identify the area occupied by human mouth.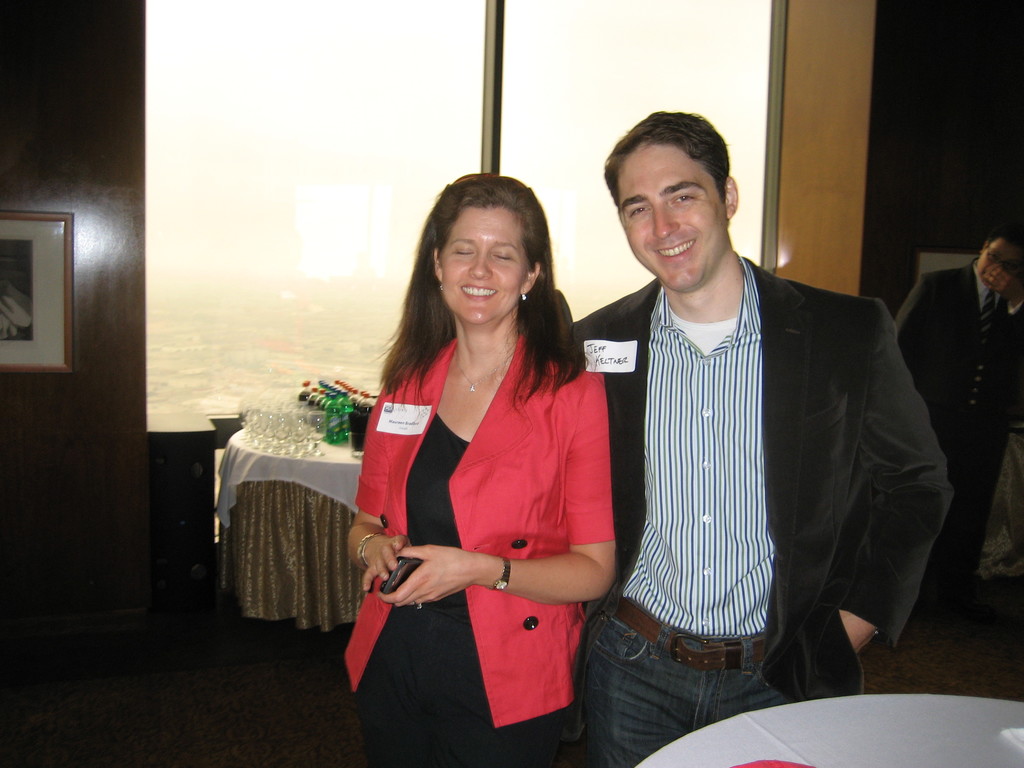
Area: bbox(458, 287, 494, 301).
